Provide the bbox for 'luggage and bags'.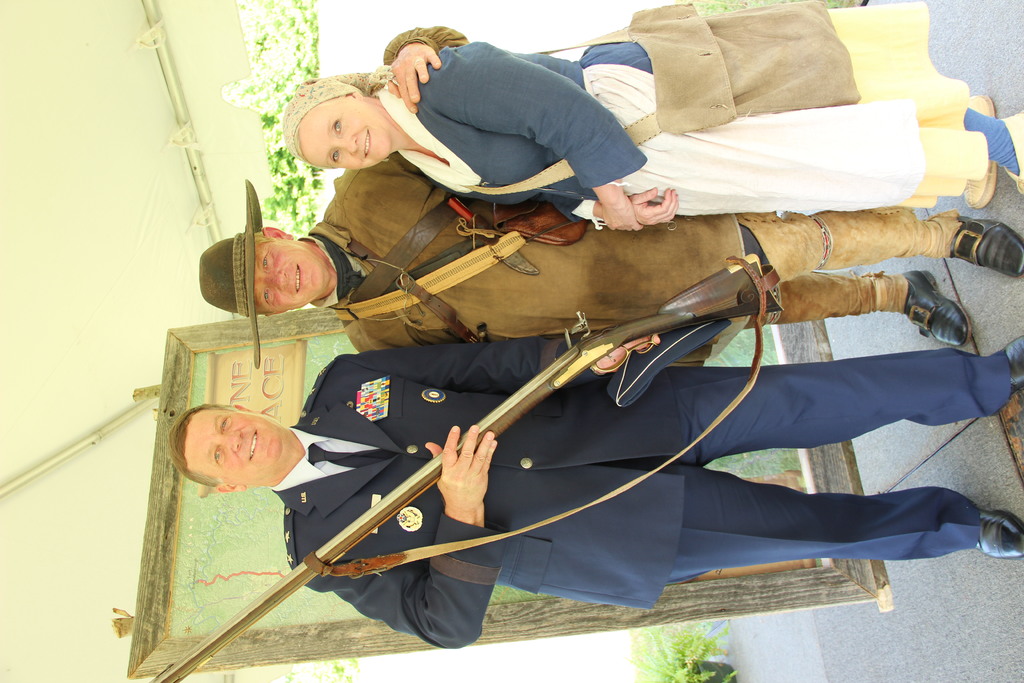
bbox=(324, 197, 593, 320).
